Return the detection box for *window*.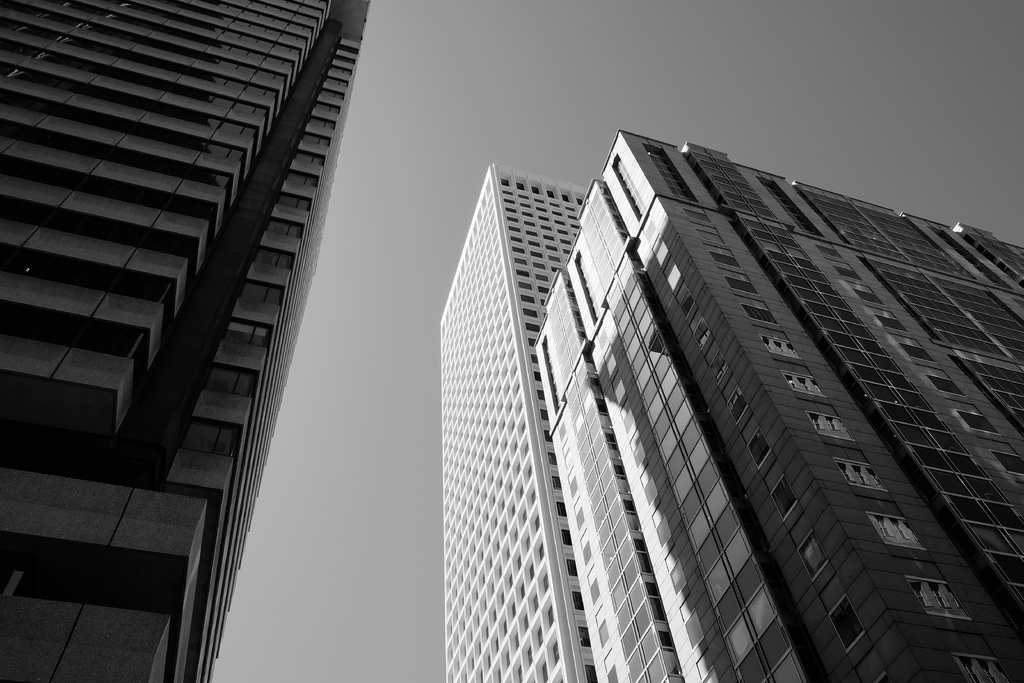
[x1=743, y1=427, x2=776, y2=466].
